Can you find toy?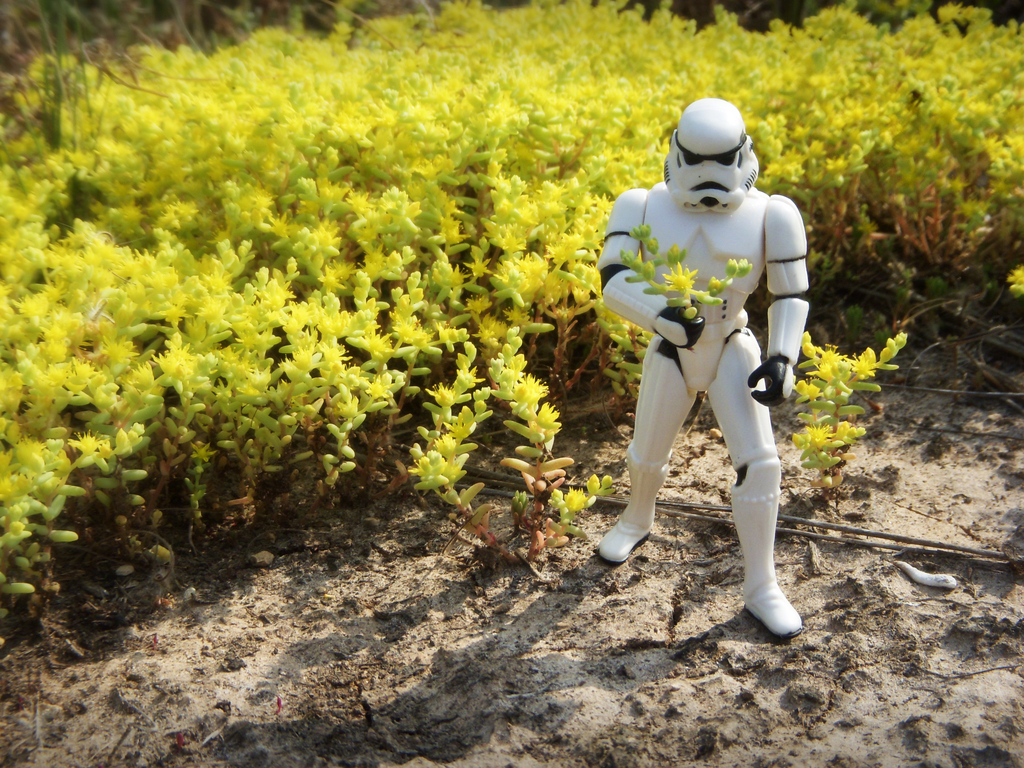
Yes, bounding box: BBox(574, 99, 822, 641).
